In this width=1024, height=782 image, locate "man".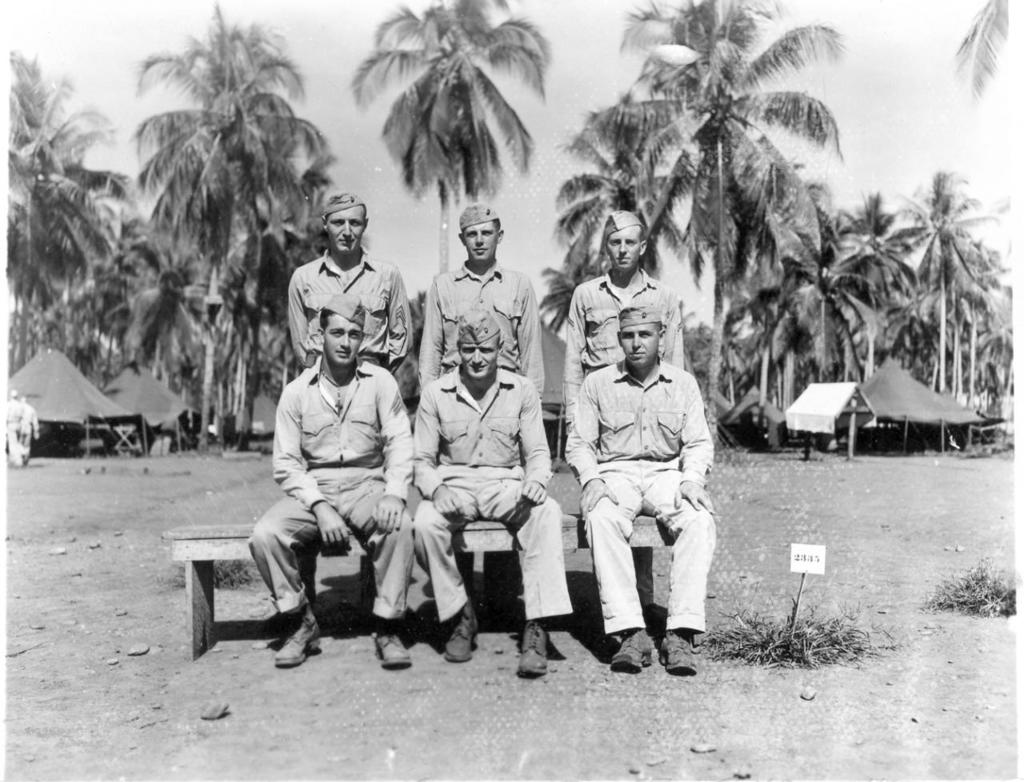
Bounding box: [left=282, top=193, right=411, bottom=490].
